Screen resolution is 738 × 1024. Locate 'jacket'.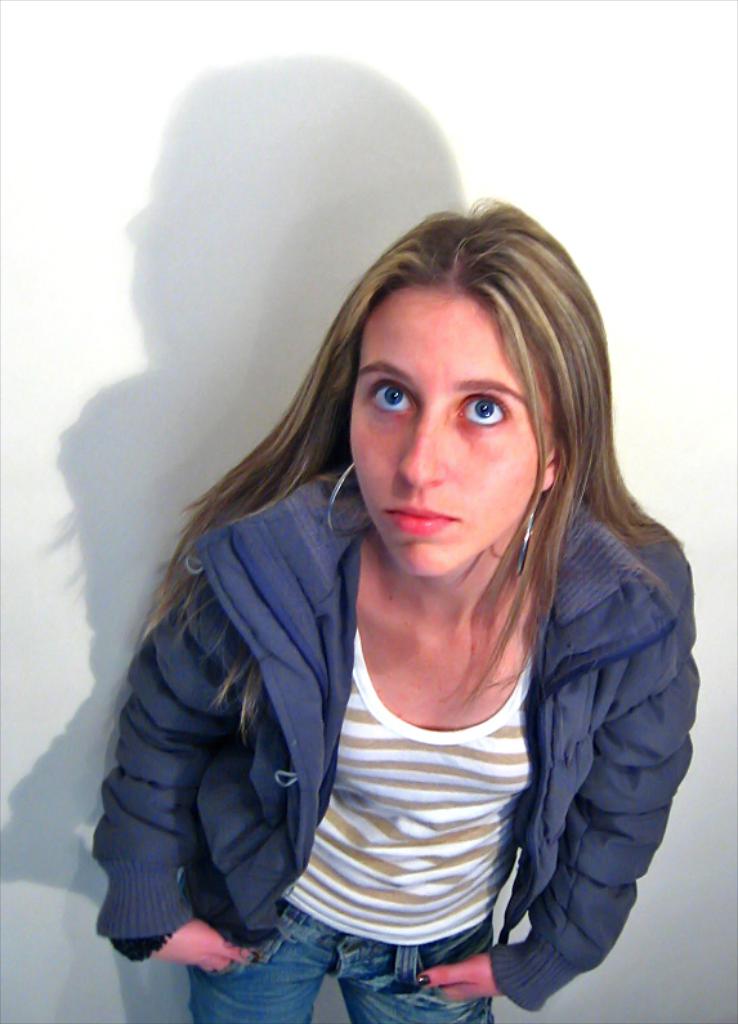
region(71, 277, 717, 987).
